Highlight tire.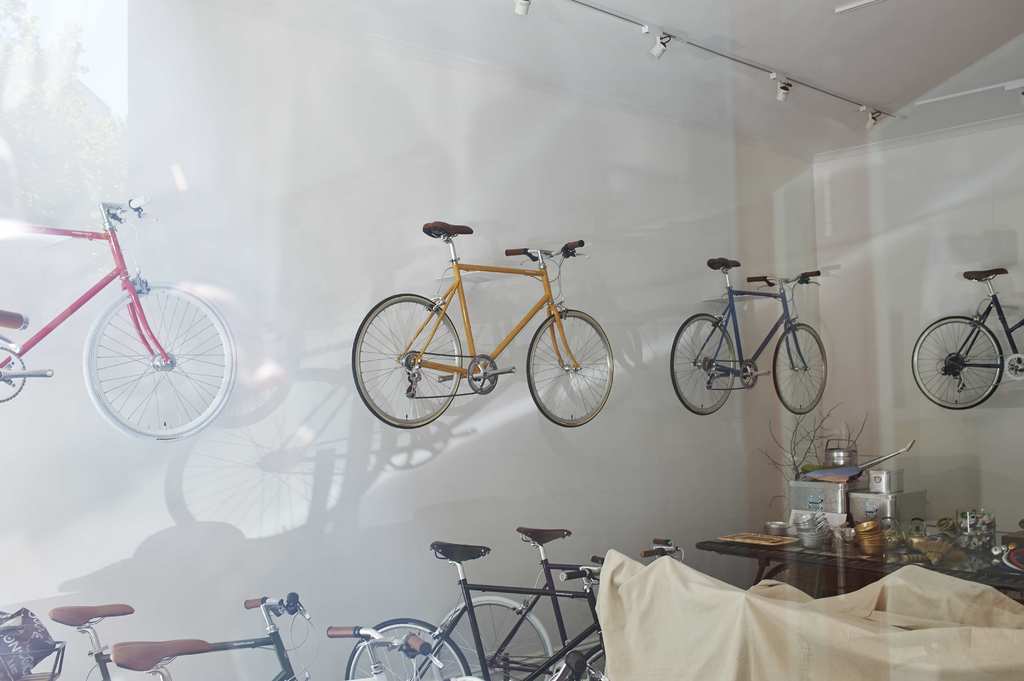
Highlighted region: 527 313 614 428.
